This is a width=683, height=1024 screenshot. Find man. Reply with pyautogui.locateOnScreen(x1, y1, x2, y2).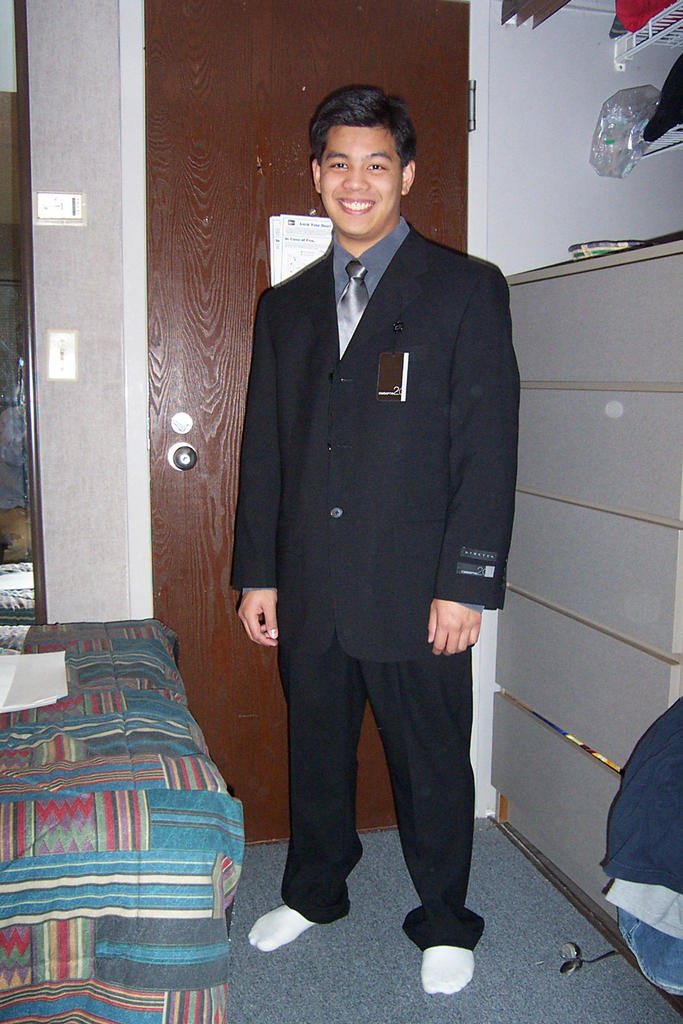
pyautogui.locateOnScreen(227, 96, 517, 943).
